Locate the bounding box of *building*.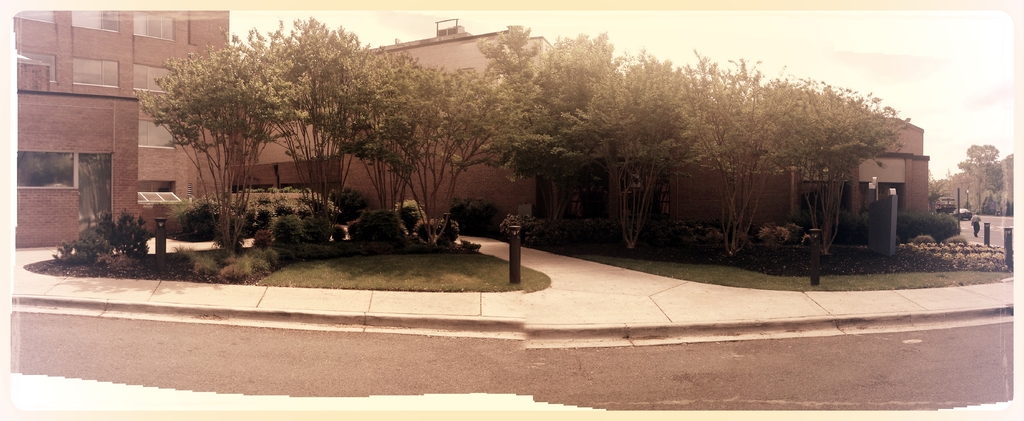
Bounding box: rect(14, 12, 229, 251).
